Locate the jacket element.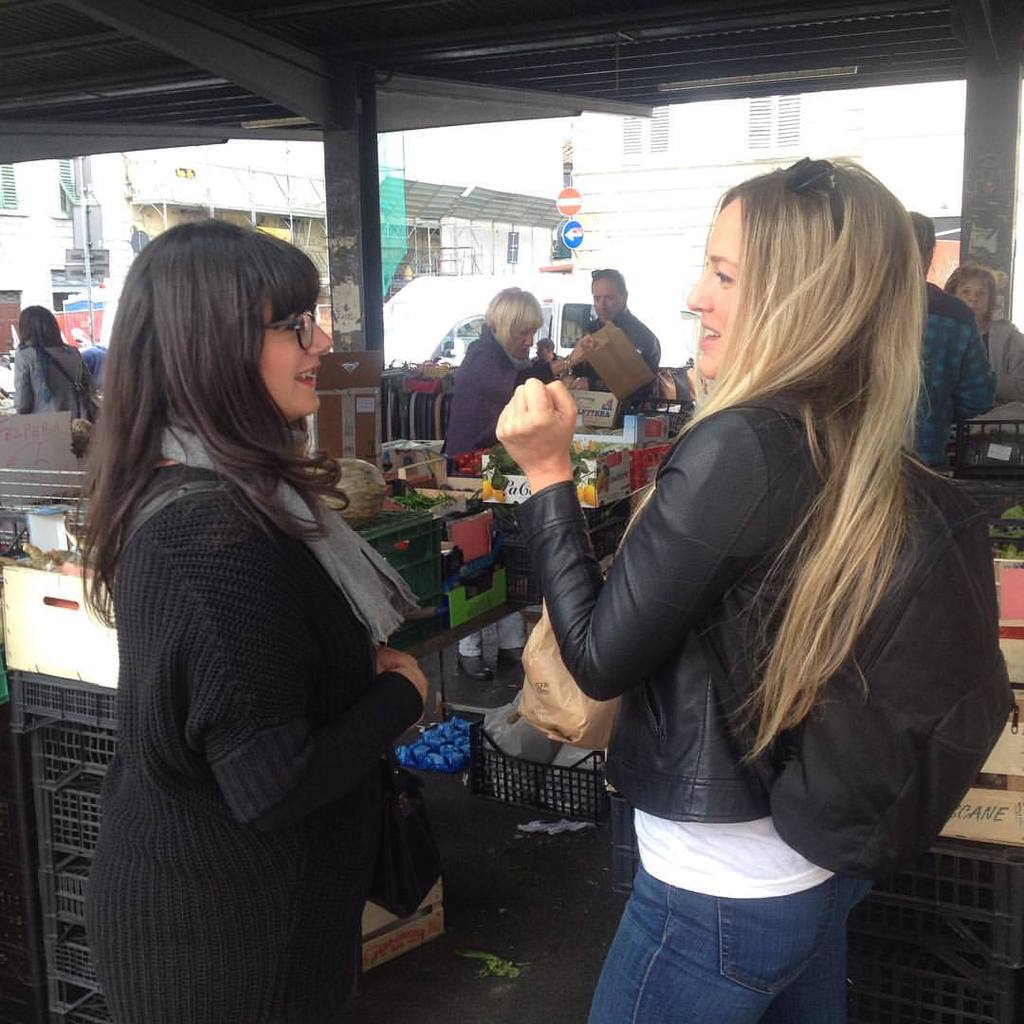
Element bbox: detection(986, 315, 1021, 409).
